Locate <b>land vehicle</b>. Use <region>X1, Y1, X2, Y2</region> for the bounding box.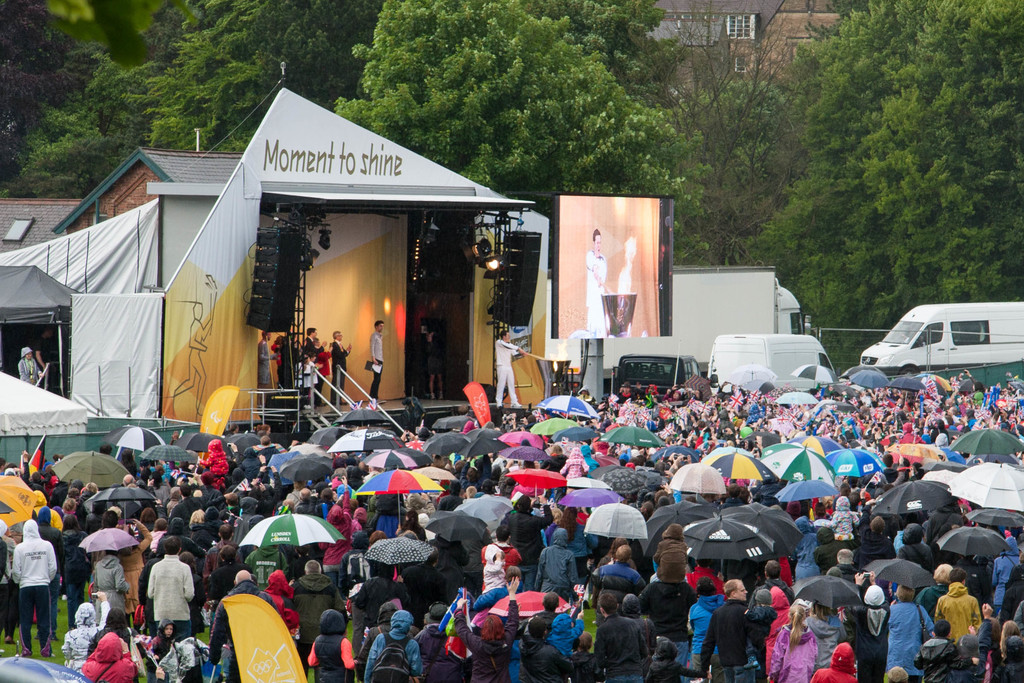
<region>870, 292, 1011, 391</region>.
